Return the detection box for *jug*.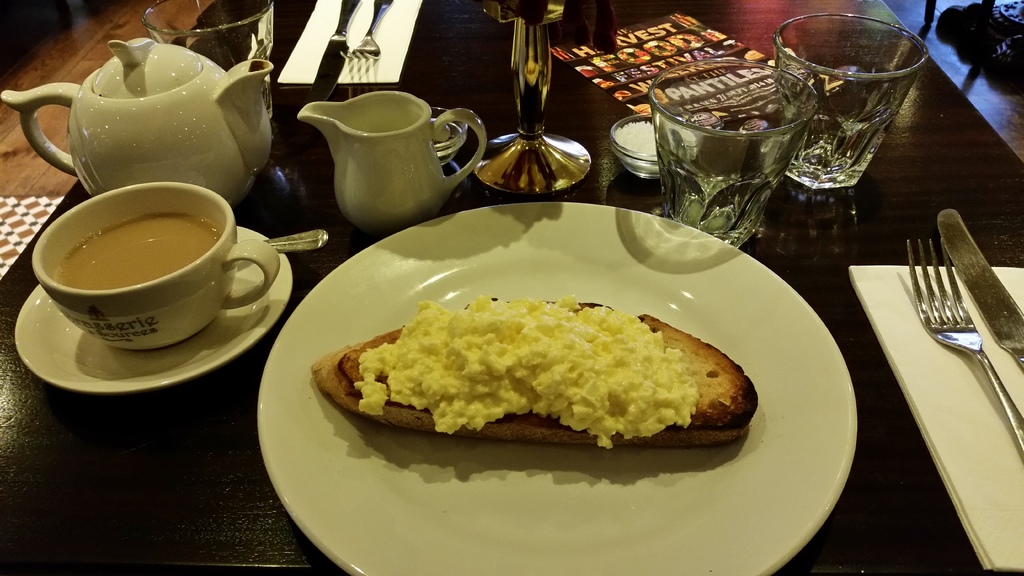
BBox(297, 89, 484, 232).
